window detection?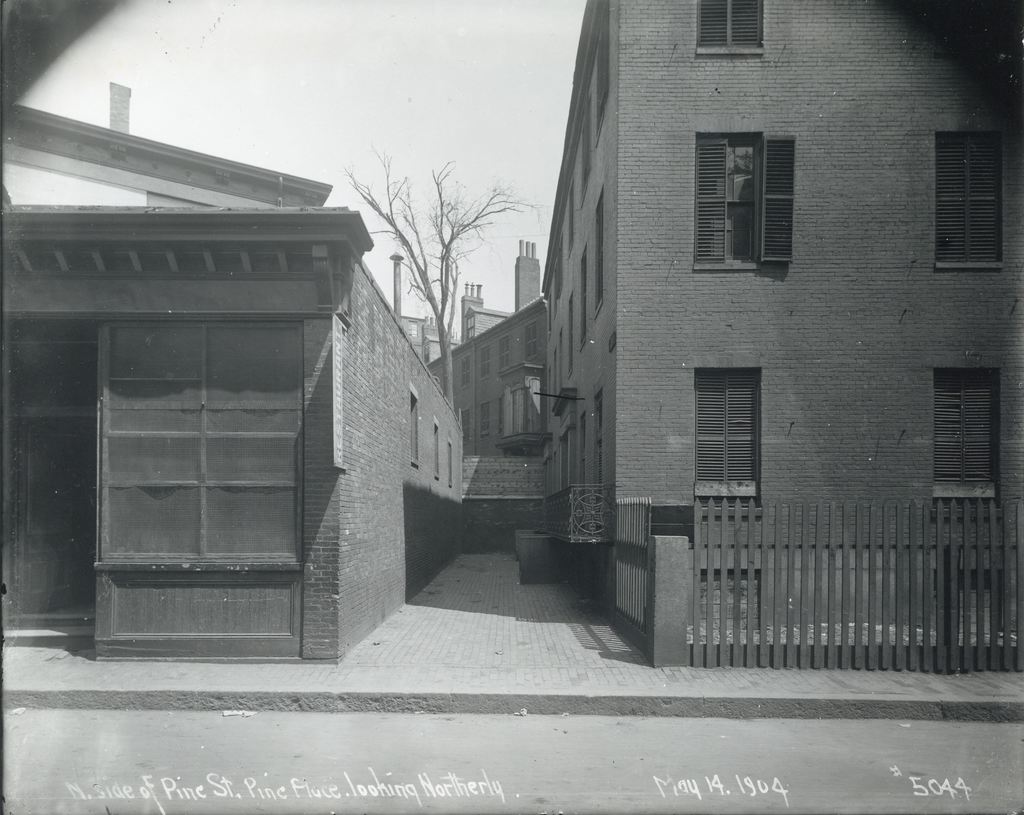
x1=566, y1=189, x2=574, y2=259
